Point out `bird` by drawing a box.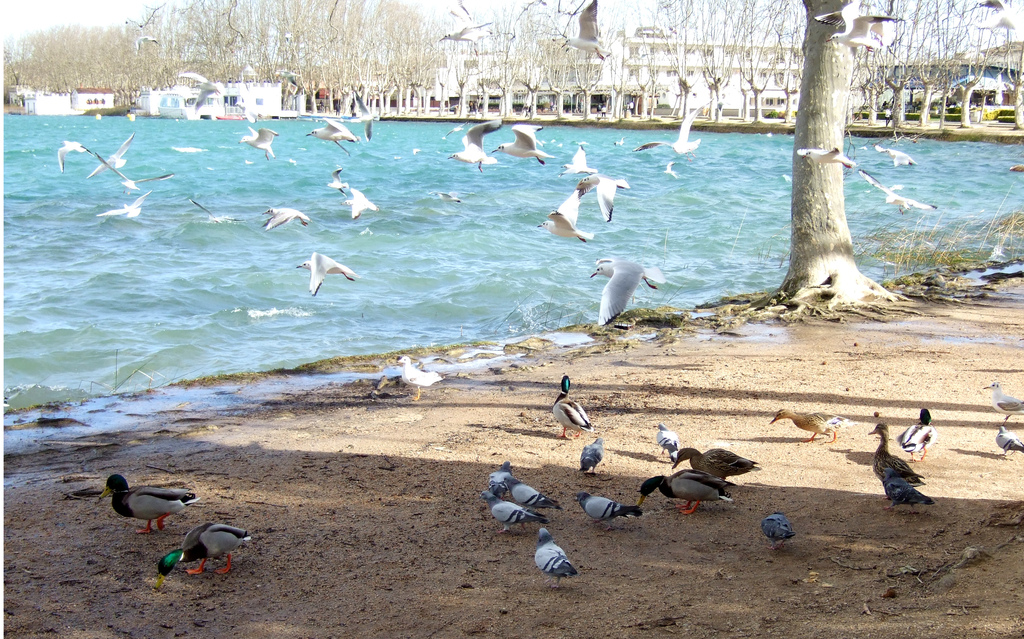
{"x1": 977, "y1": 376, "x2": 1023, "y2": 423}.
